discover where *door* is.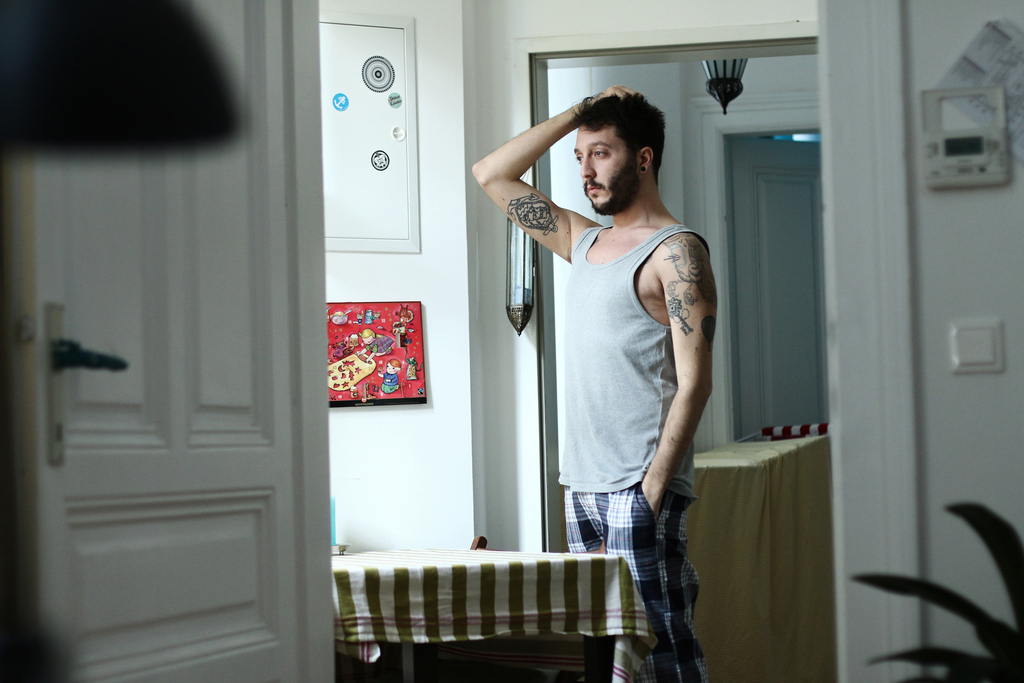
Discovered at crop(522, 35, 845, 682).
